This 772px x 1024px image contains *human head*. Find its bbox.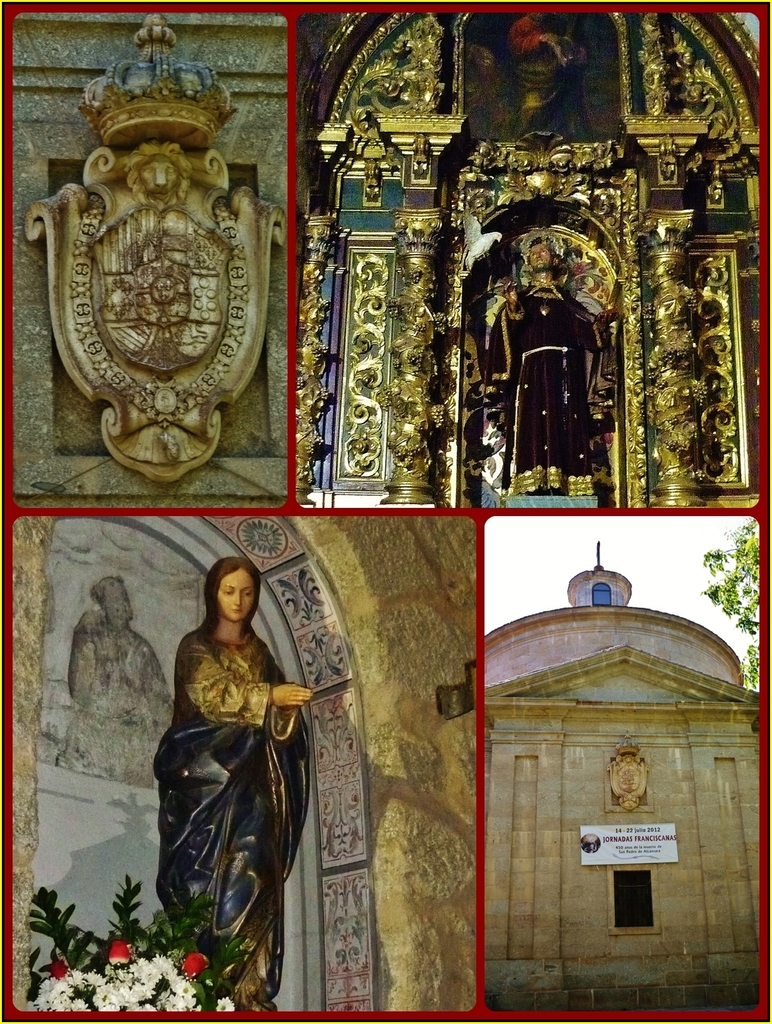
left=527, top=241, right=553, bottom=268.
